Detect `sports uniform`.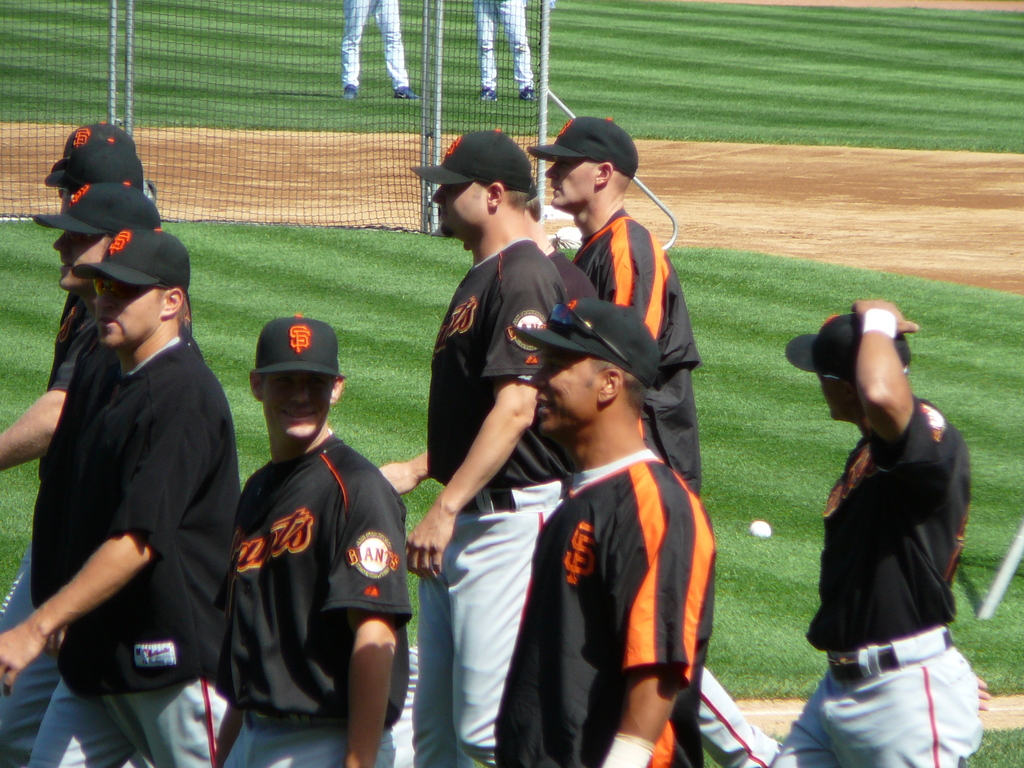
Detected at {"x1": 15, "y1": 223, "x2": 240, "y2": 767}.
